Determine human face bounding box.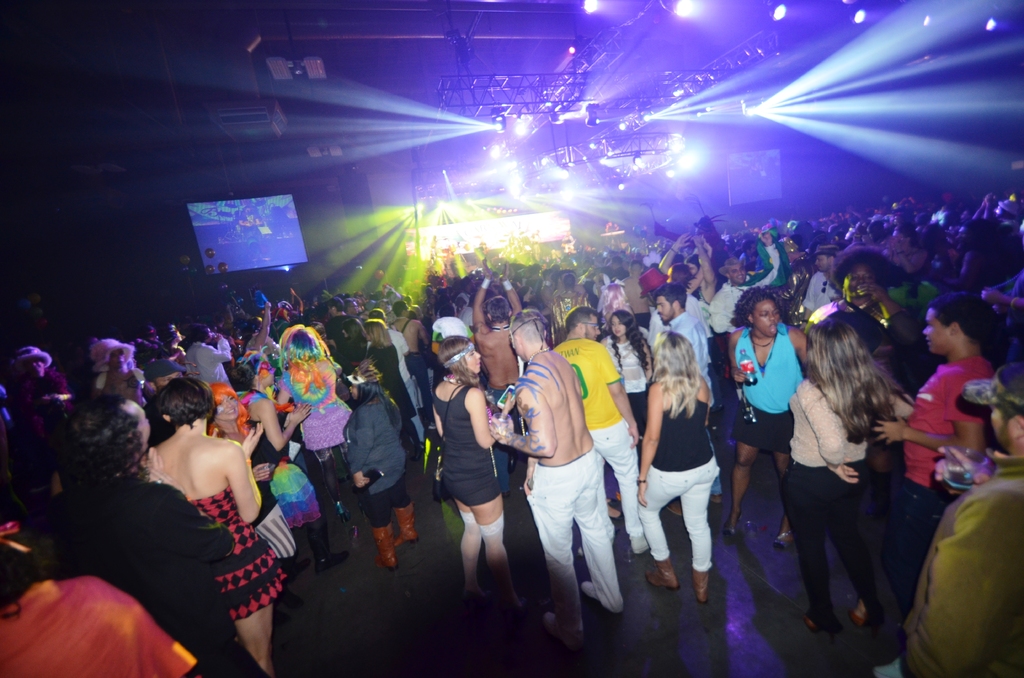
Determined: box=[112, 349, 126, 366].
